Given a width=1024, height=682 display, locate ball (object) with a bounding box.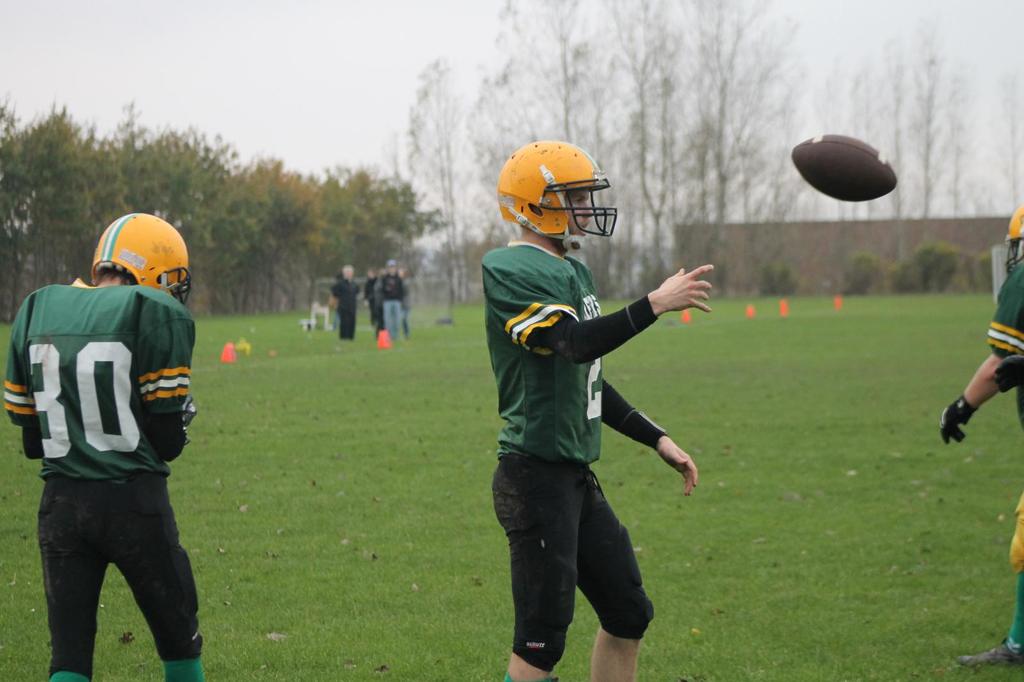
Located: BBox(793, 135, 898, 202).
